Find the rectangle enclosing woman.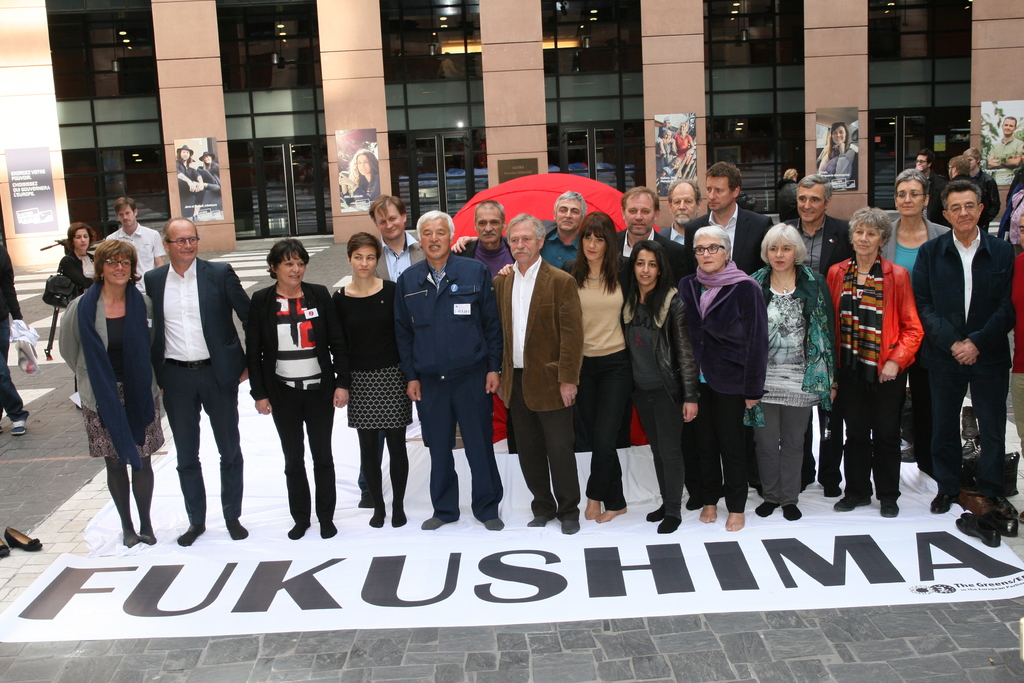
(left=776, top=168, right=801, bottom=228).
